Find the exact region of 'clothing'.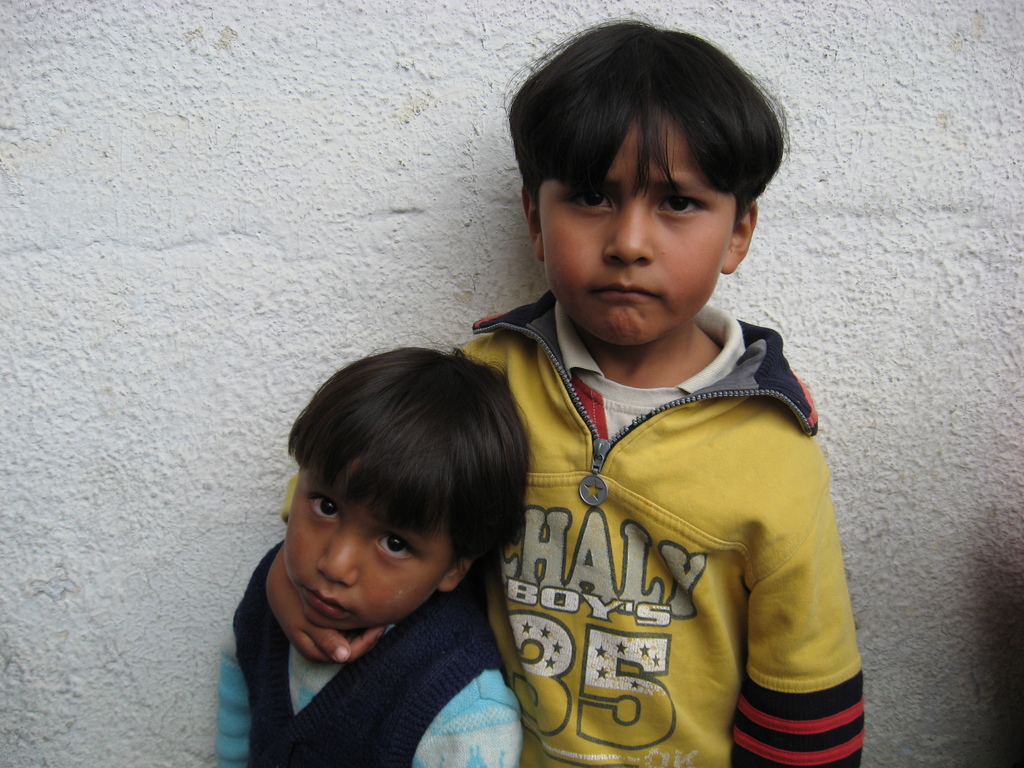
Exact region: x1=212, y1=538, x2=520, y2=767.
